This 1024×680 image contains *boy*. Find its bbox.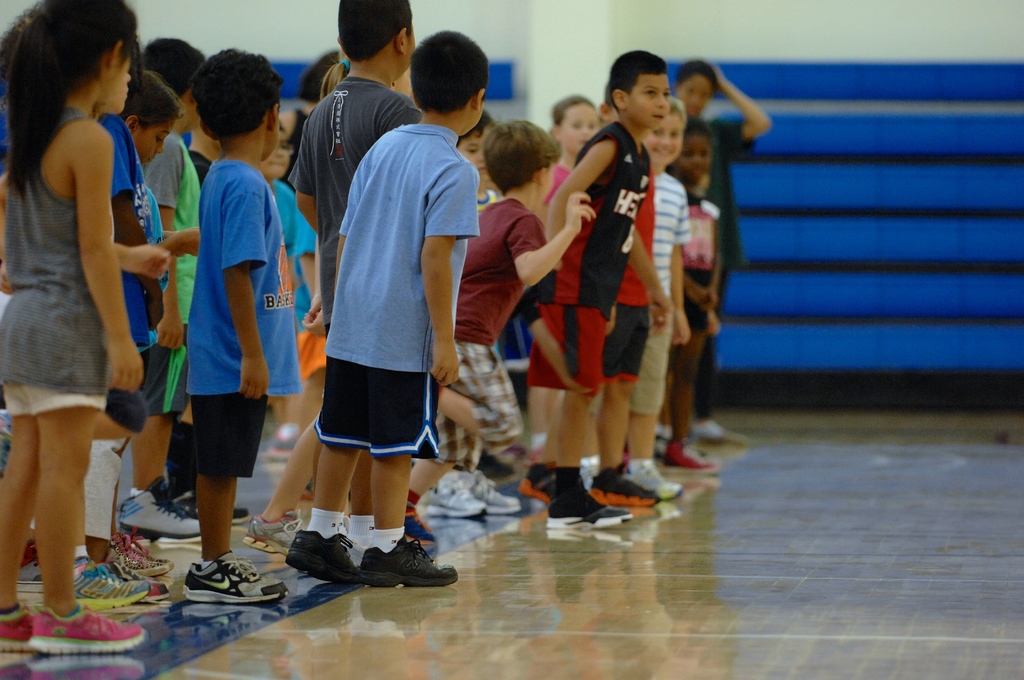
[292,30,495,590].
